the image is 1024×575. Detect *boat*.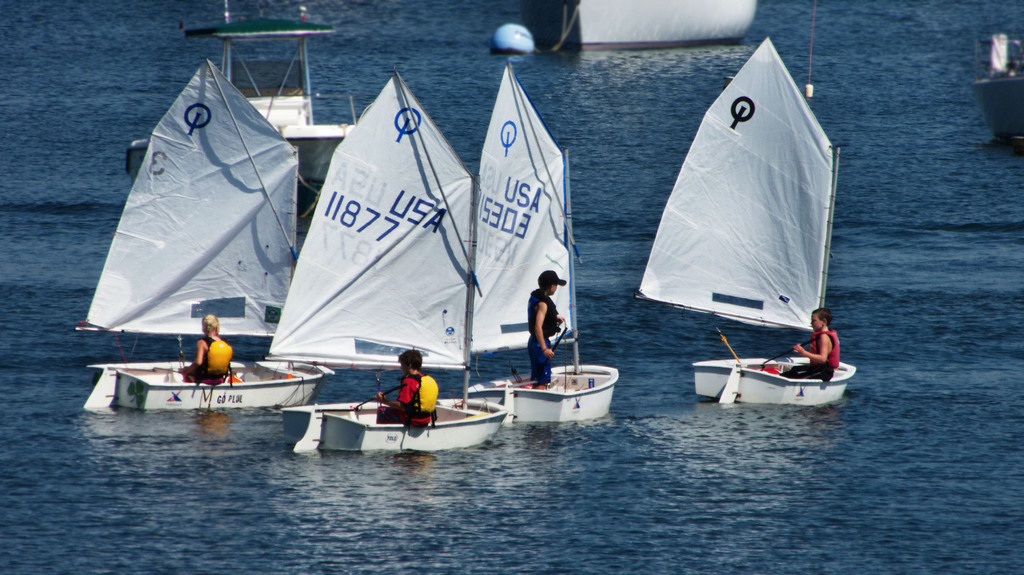
Detection: 972:30:1023:145.
